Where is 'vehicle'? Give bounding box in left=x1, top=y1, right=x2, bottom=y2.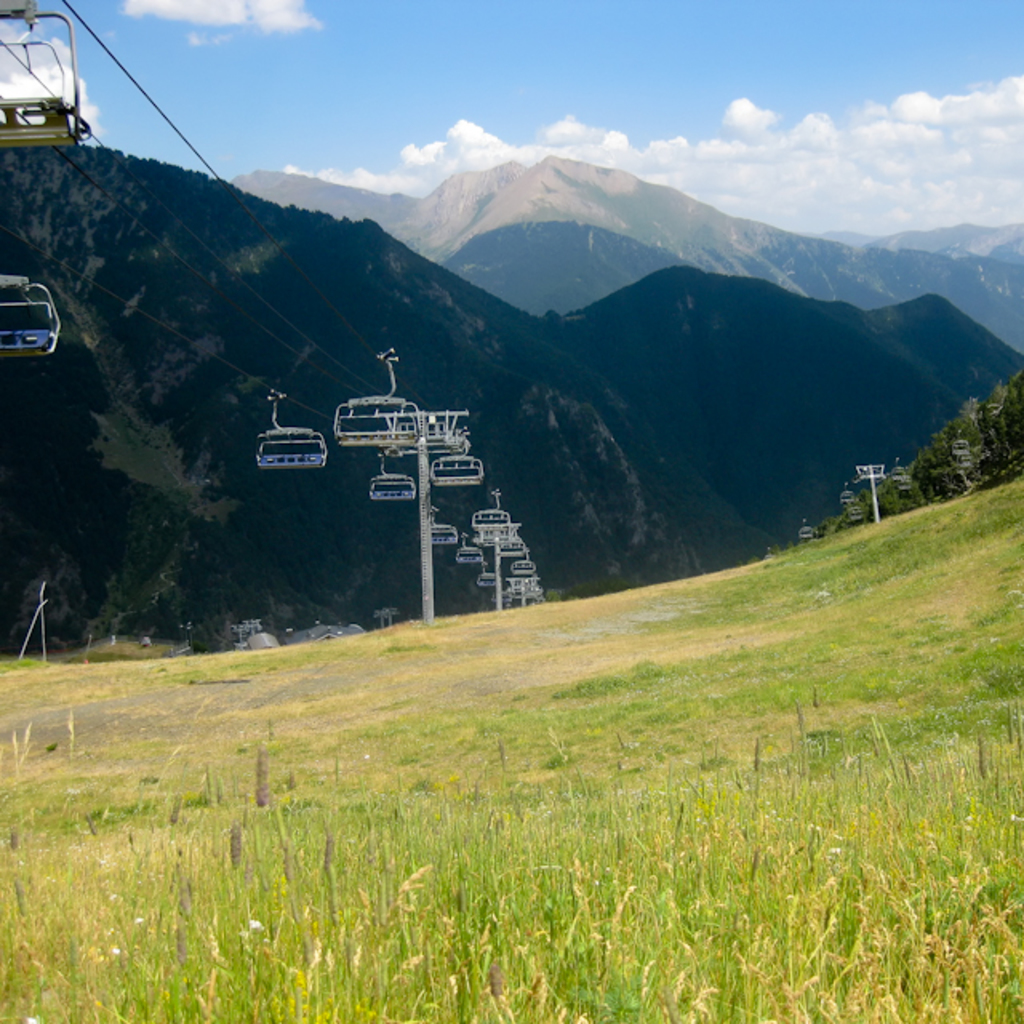
left=426, top=450, right=490, bottom=482.
